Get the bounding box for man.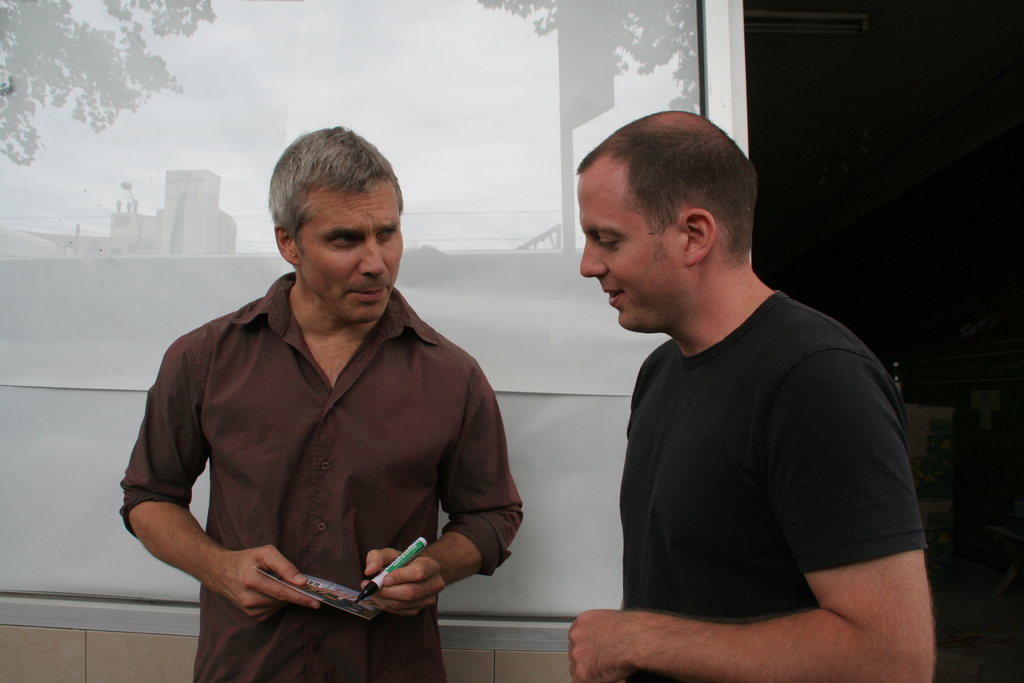
[x1=122, y1=131, x2=522, y2=672].
